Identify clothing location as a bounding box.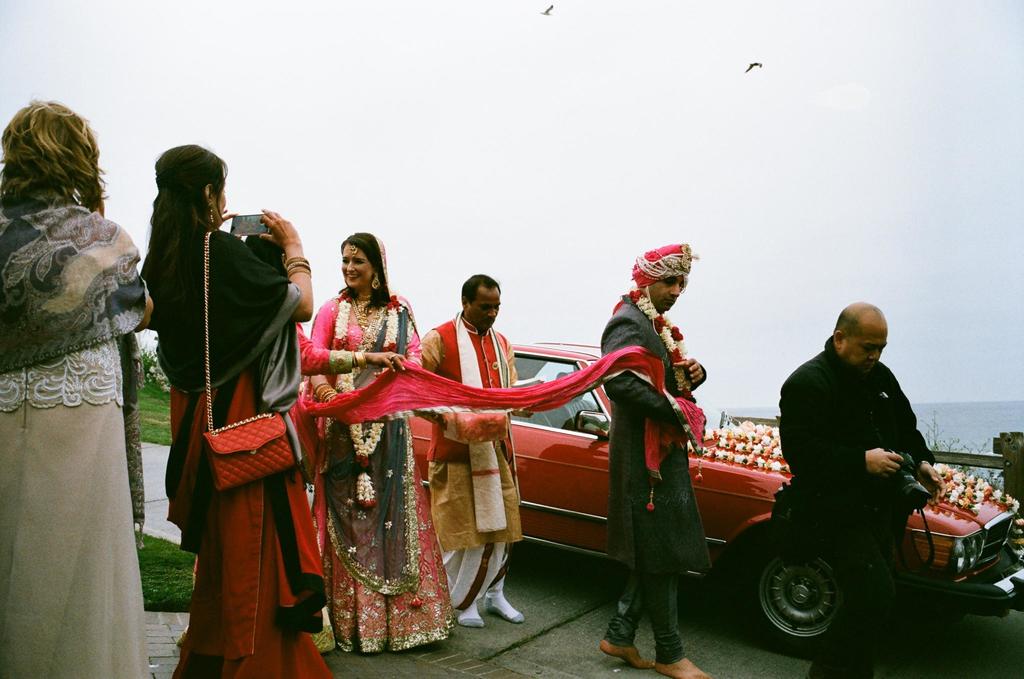
[174, 321, 351, 647].
